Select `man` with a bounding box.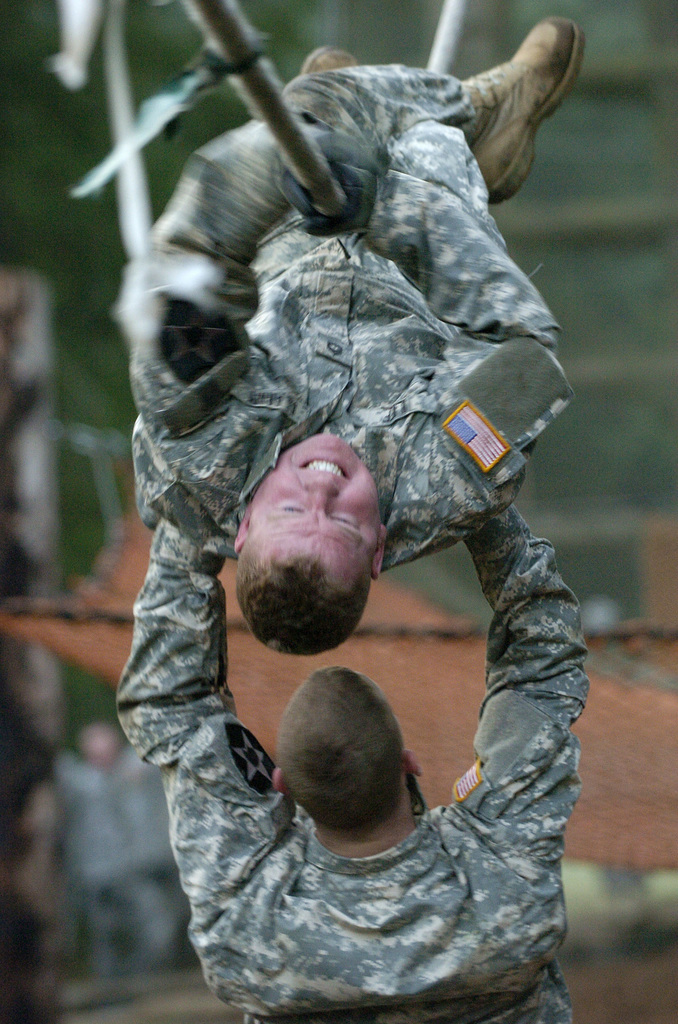
165,445,569,947.
